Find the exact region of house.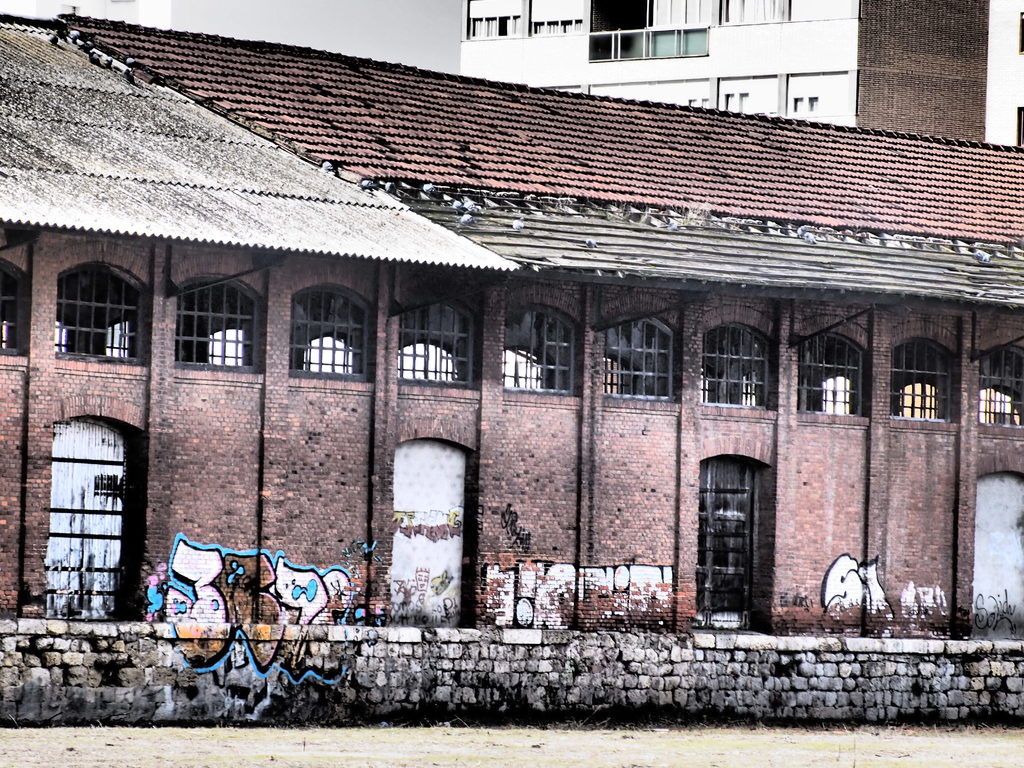
Exact region: bbox=(462, 0, 1023, 148).
